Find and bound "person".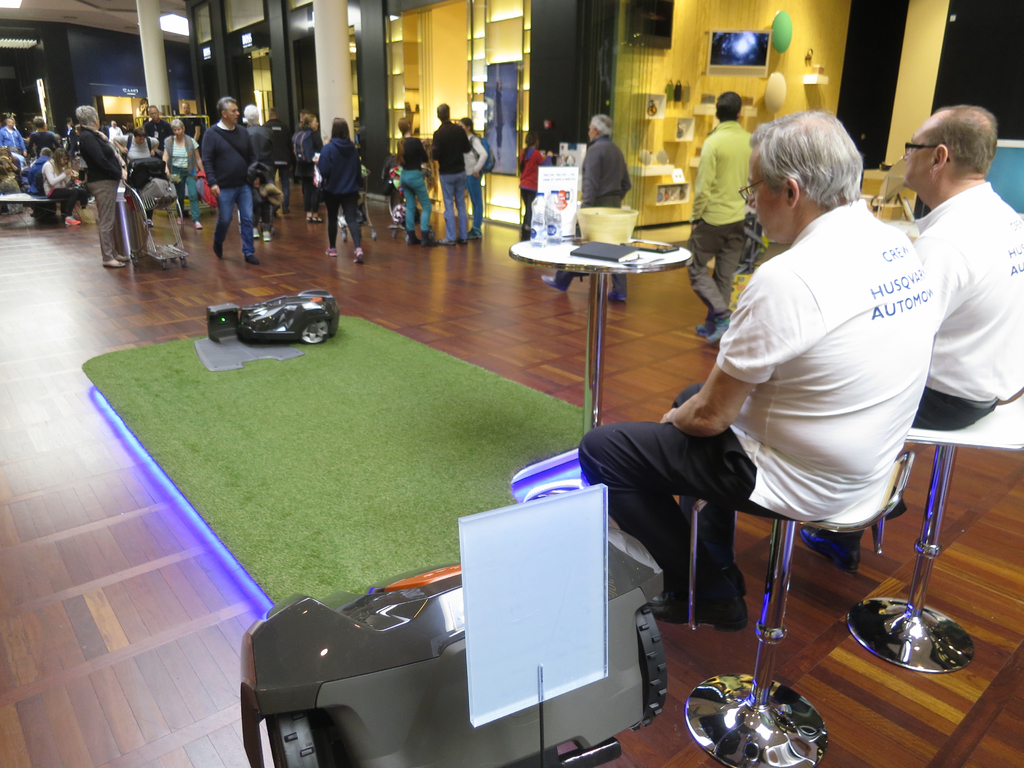
Bound: box(445, 100, 472, 245).
